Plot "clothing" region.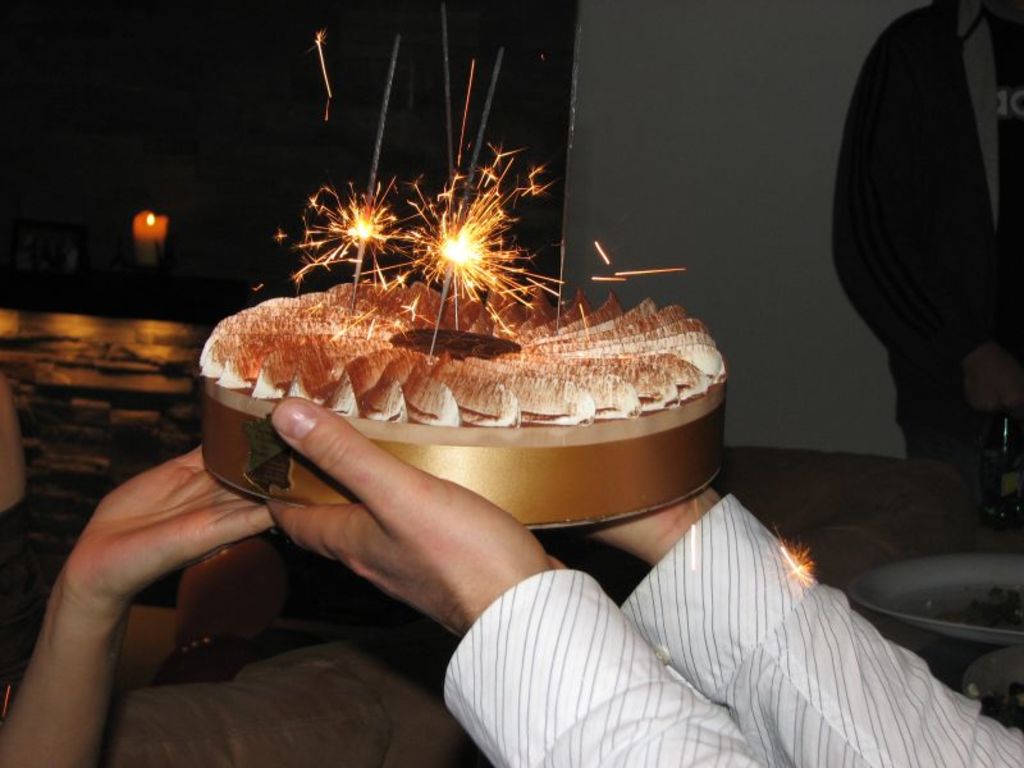
Plotted at pyautogui.locateOnScreen(823, 0, 1023, 462).
